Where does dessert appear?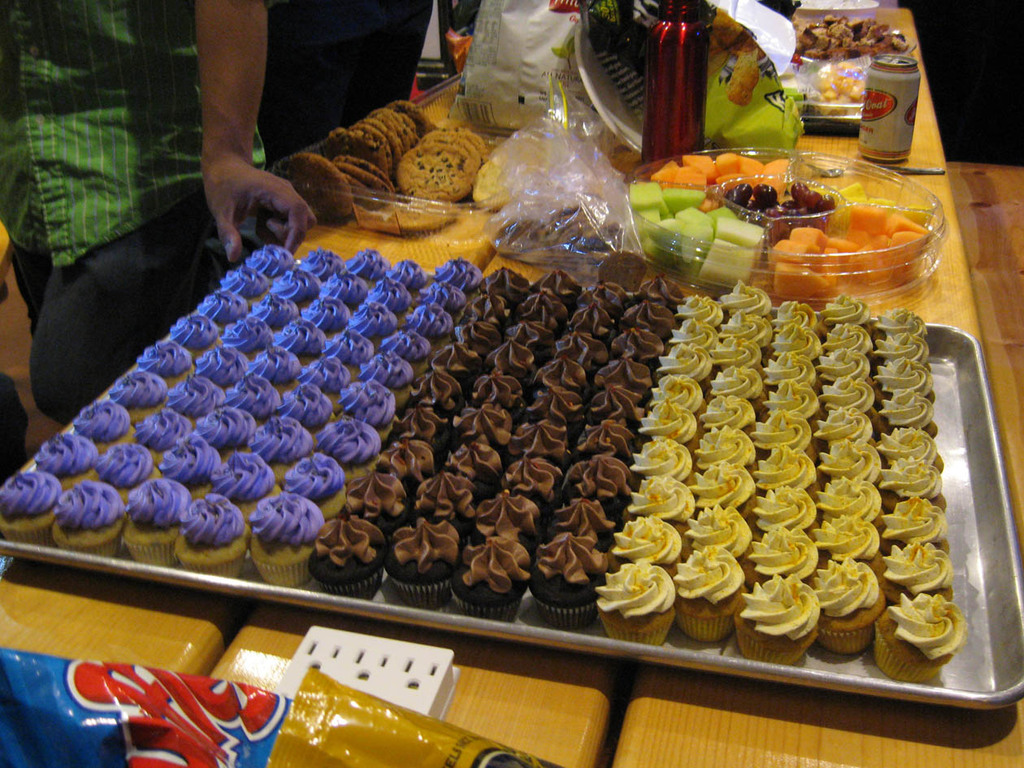
Appears at <bbox>795, 12, 899, 57</bbox>.
